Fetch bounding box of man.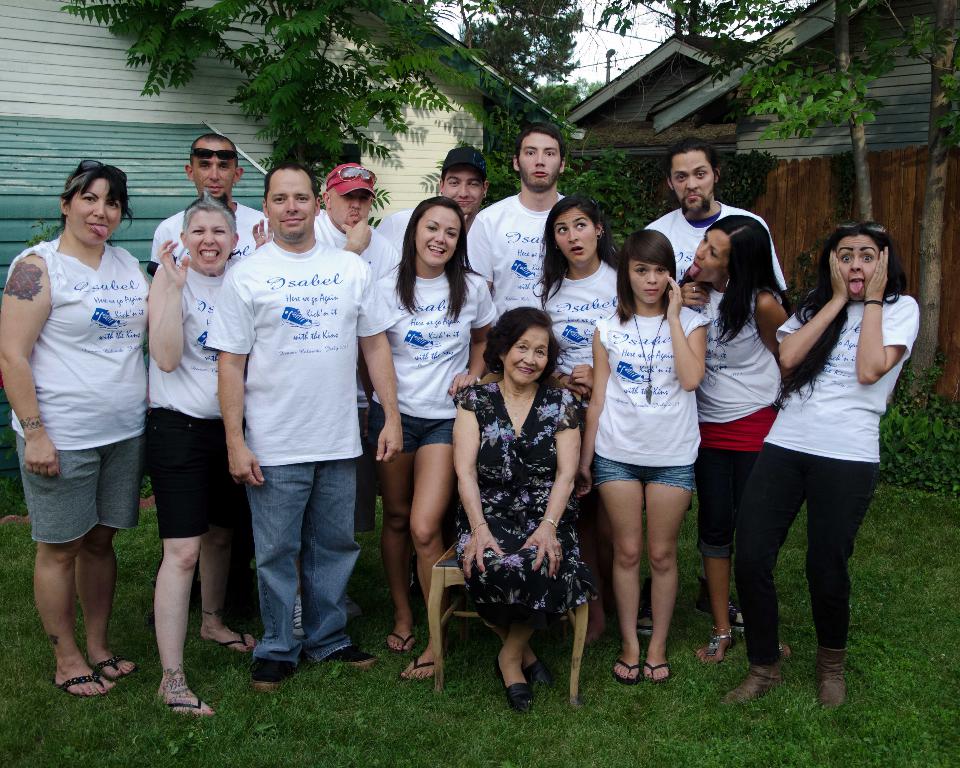
Bbox: <region>637, 139, 790, 632</region>.
